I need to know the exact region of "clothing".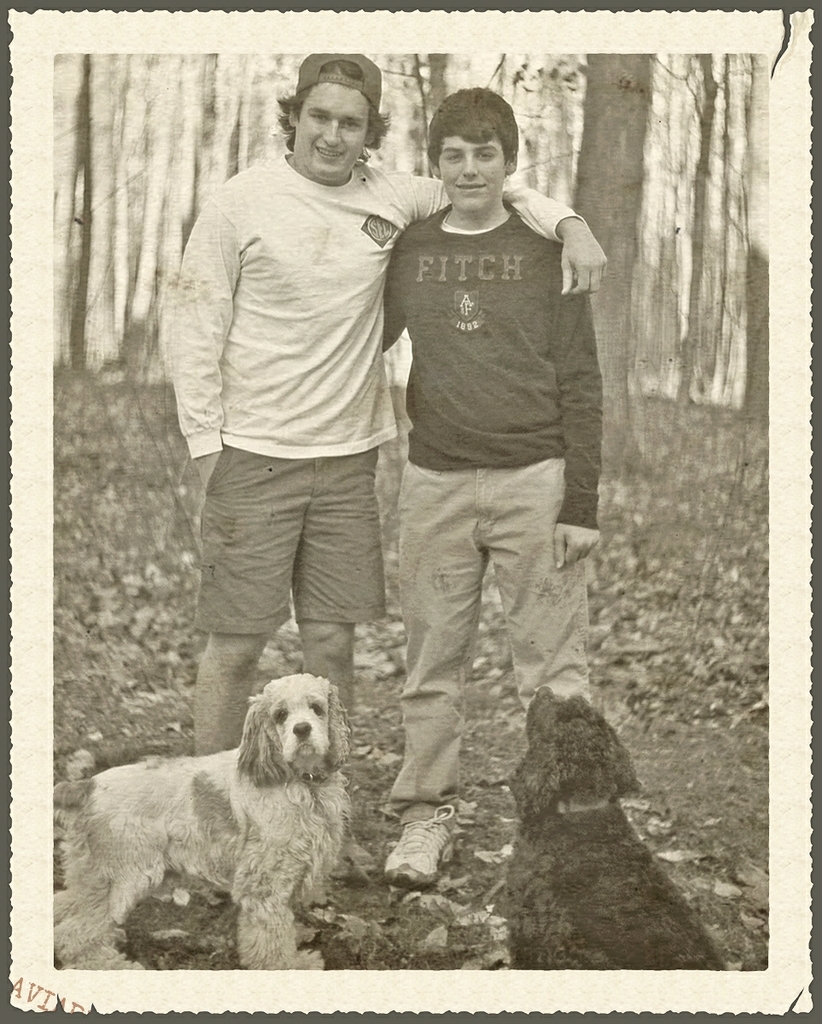
Region: BBox(168, 143, 577, 635).
